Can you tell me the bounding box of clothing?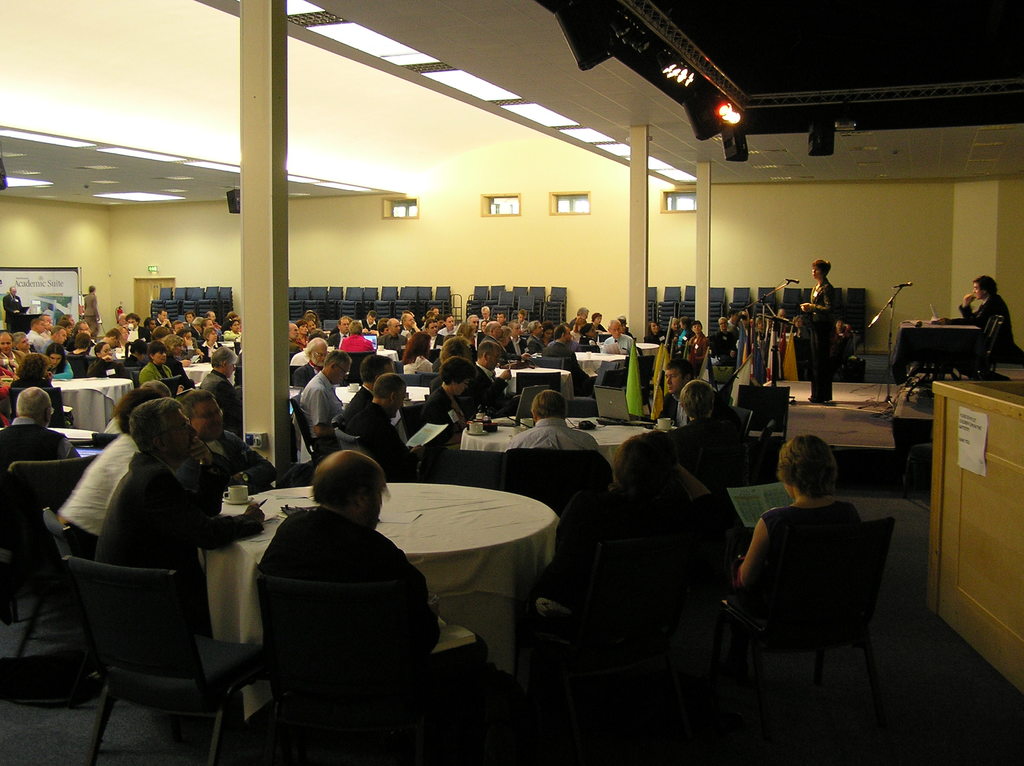
[x1=183, y1=342, x2=199, y2=367].
